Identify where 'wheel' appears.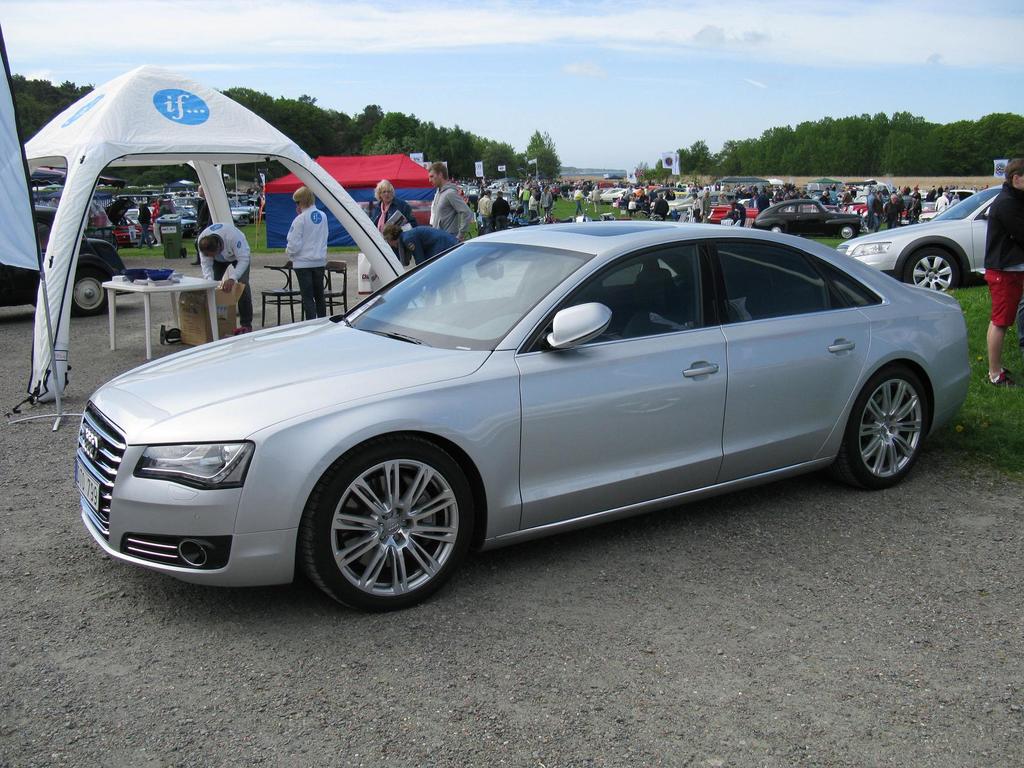
Appears at (x1=769, y1=225, x2=783, y2=232).
